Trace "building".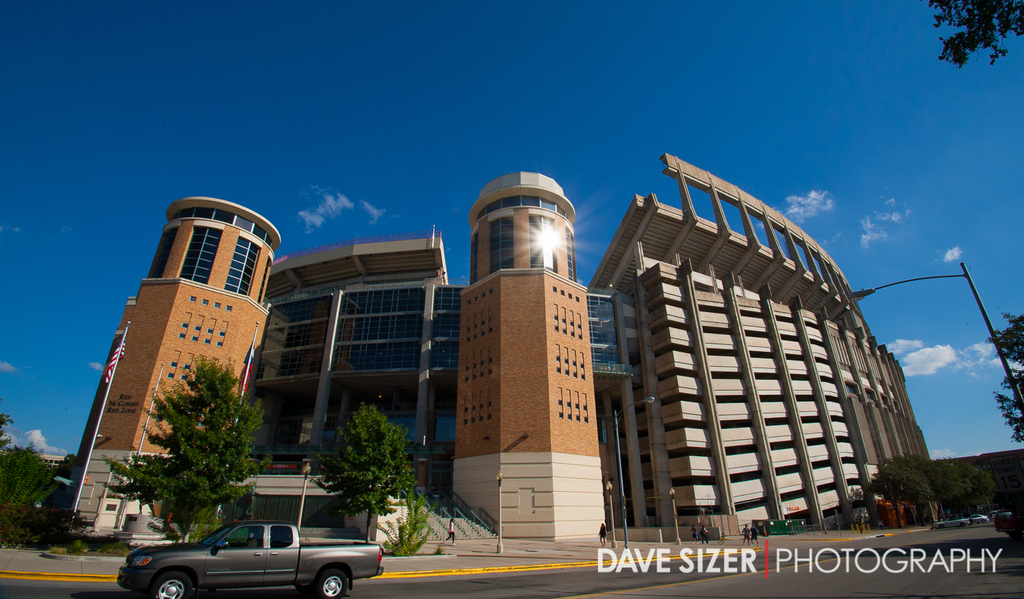
Traced to bbox=[74, 154, 933, 546].
